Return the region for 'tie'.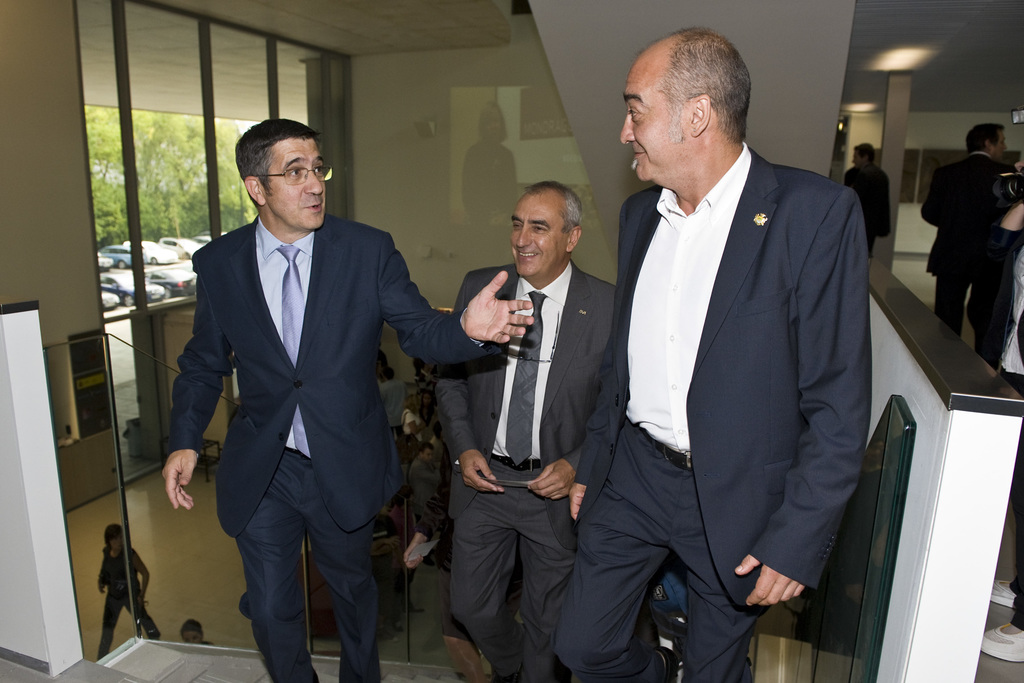
[504, 286, 547, 467].
